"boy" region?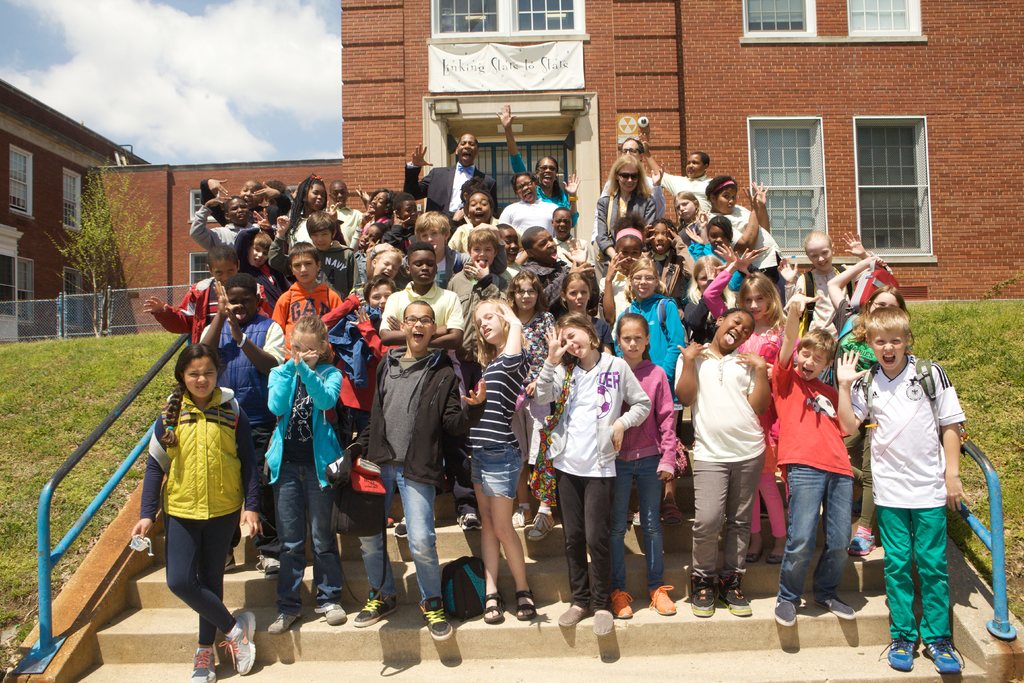
l=832, t=303, r=967, b=671
